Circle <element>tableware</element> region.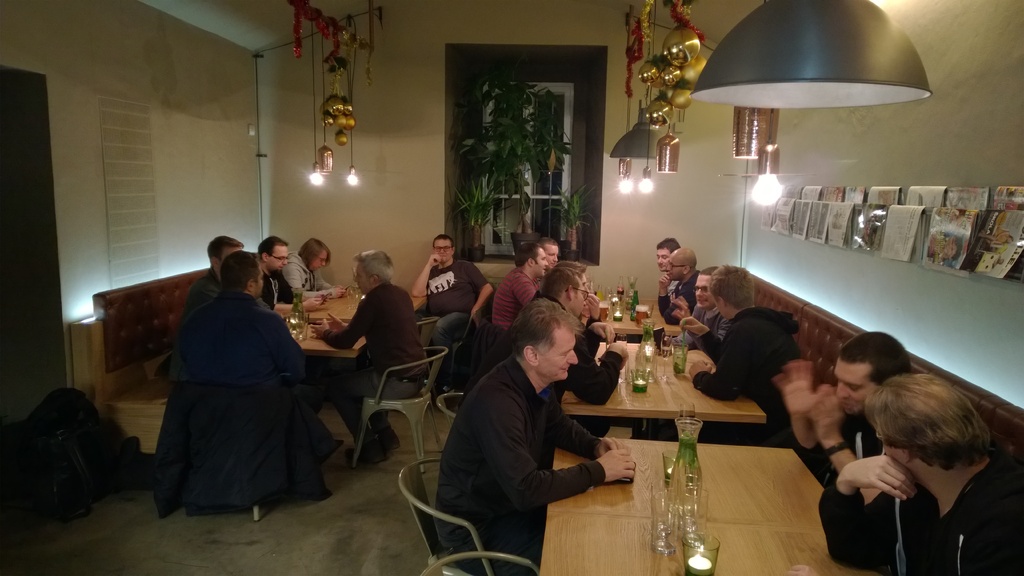
Region: [661,337,670,361].
